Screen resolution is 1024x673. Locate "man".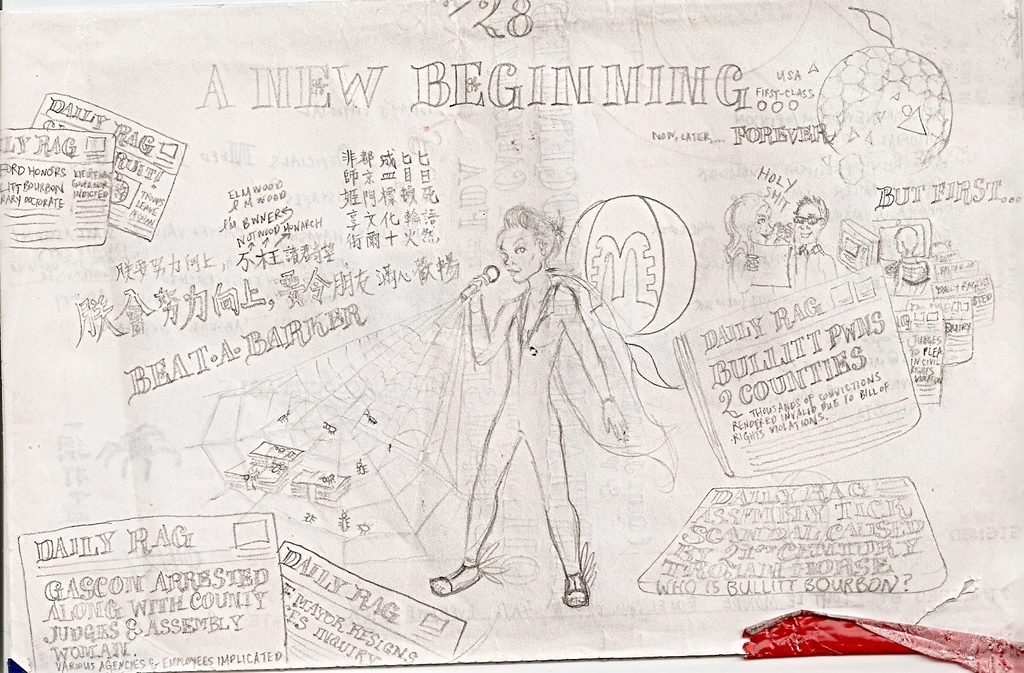
[785, 189, 842, 295].
